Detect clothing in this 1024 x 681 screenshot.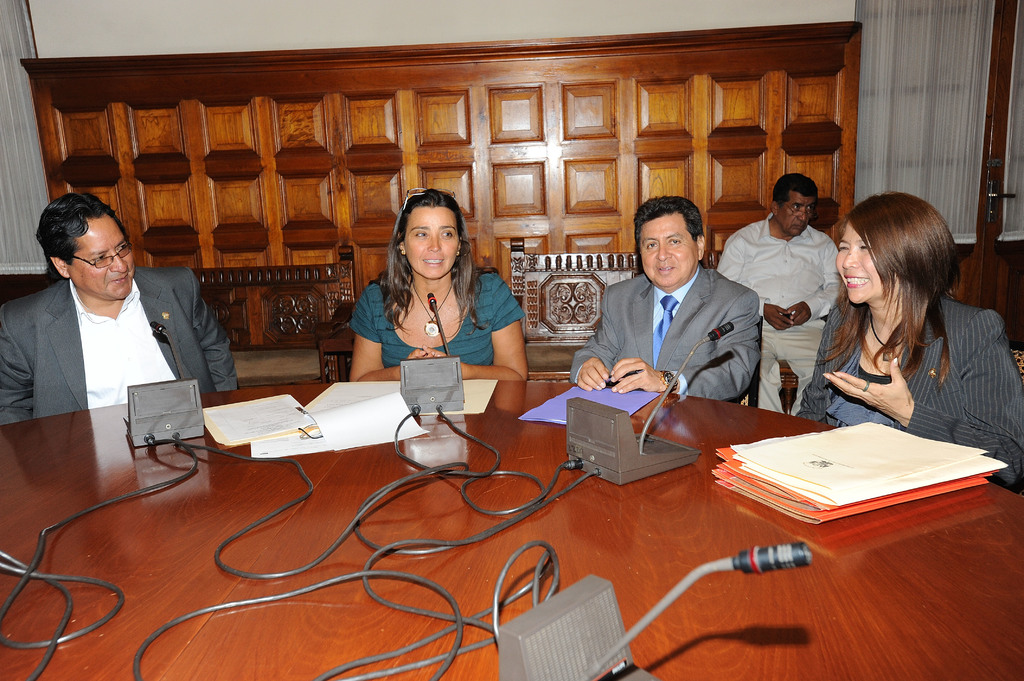
Detection: l=0, t=258, r=246, b=431.
